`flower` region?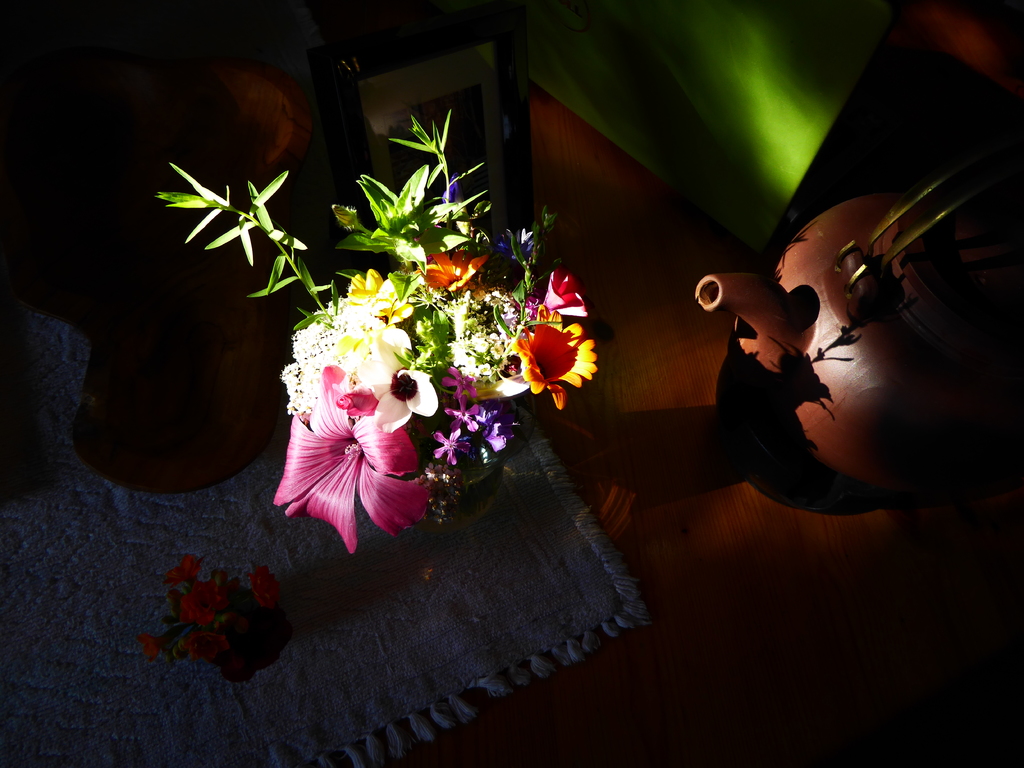
435/365/517/525
